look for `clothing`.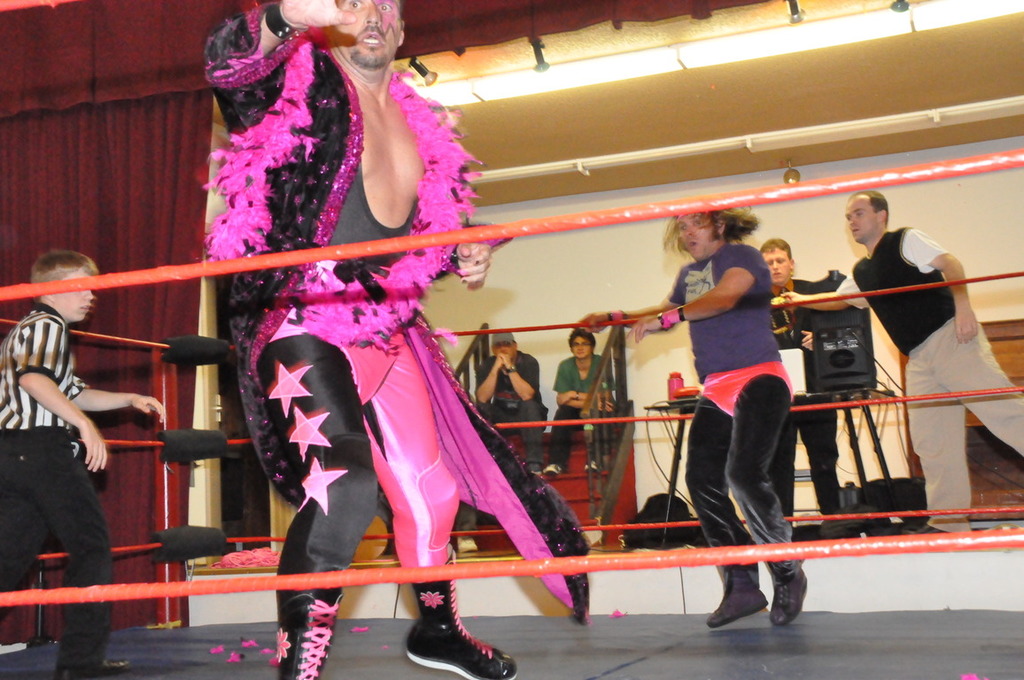
Found: 230, 0, 565, 673.
